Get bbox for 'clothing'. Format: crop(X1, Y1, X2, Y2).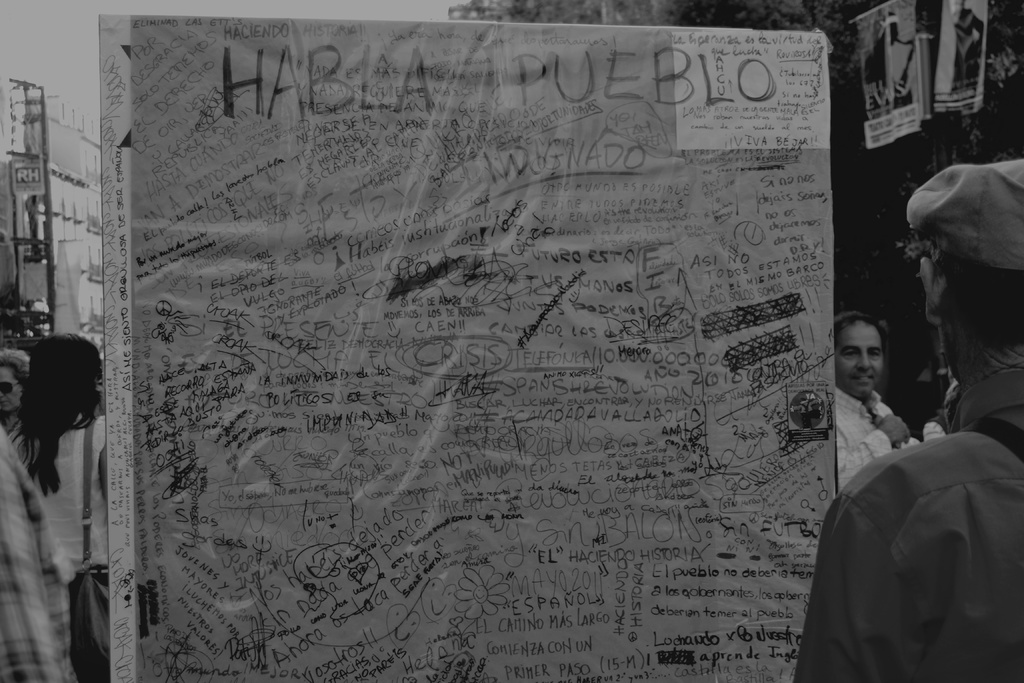
crop(0, 422, 75, 682).
